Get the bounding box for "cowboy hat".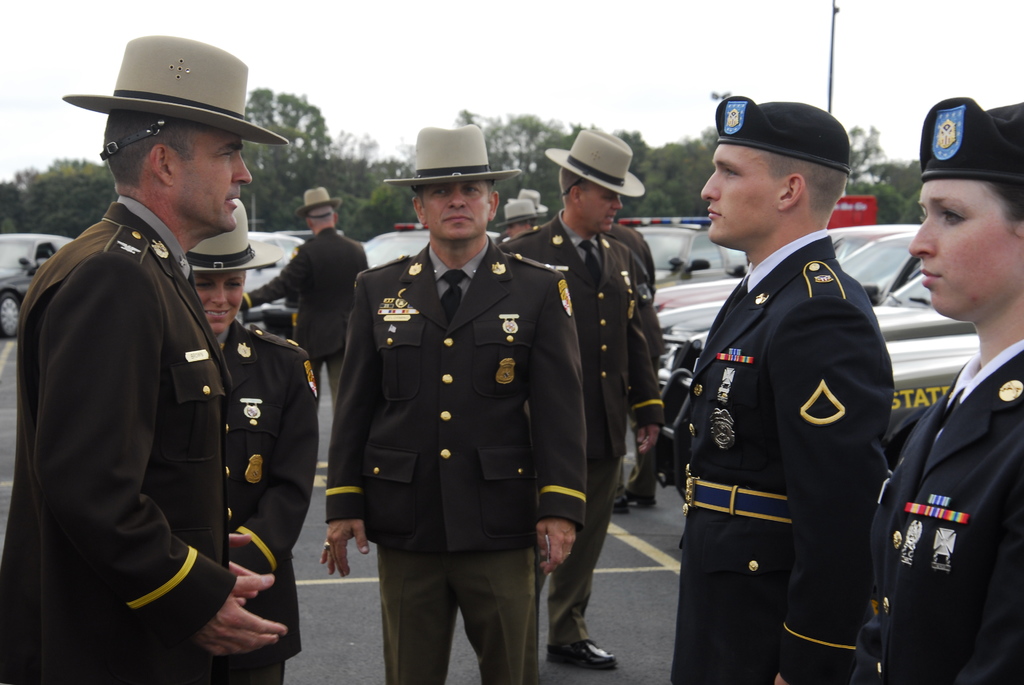
select_region(294, 184, 340, 213).
